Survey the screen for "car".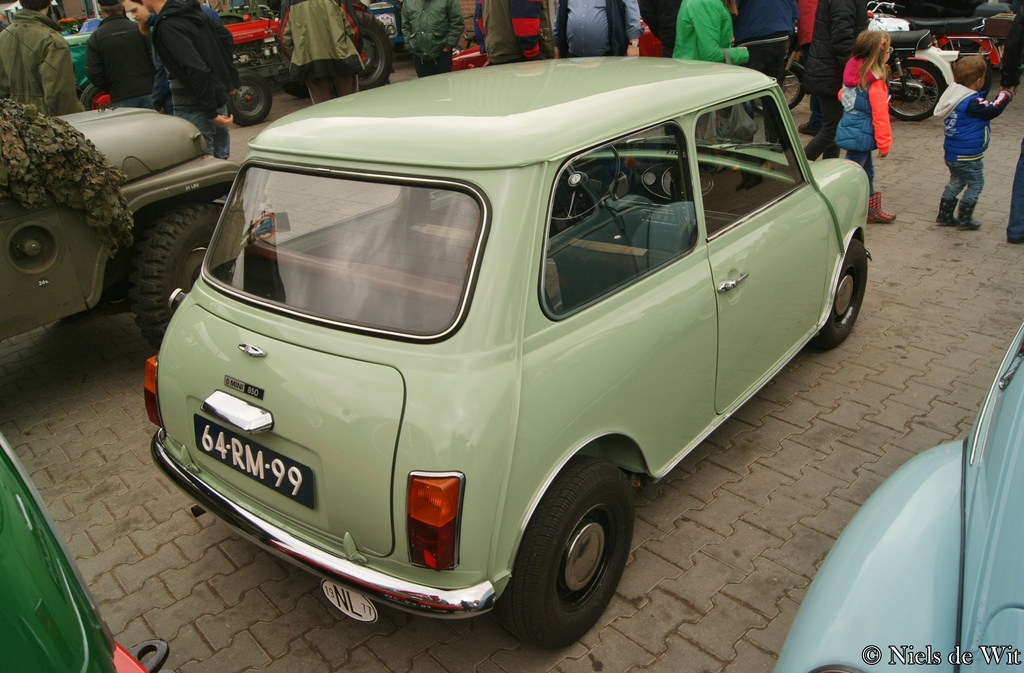
Survey found: detection(769, 324, 1023, 672).
